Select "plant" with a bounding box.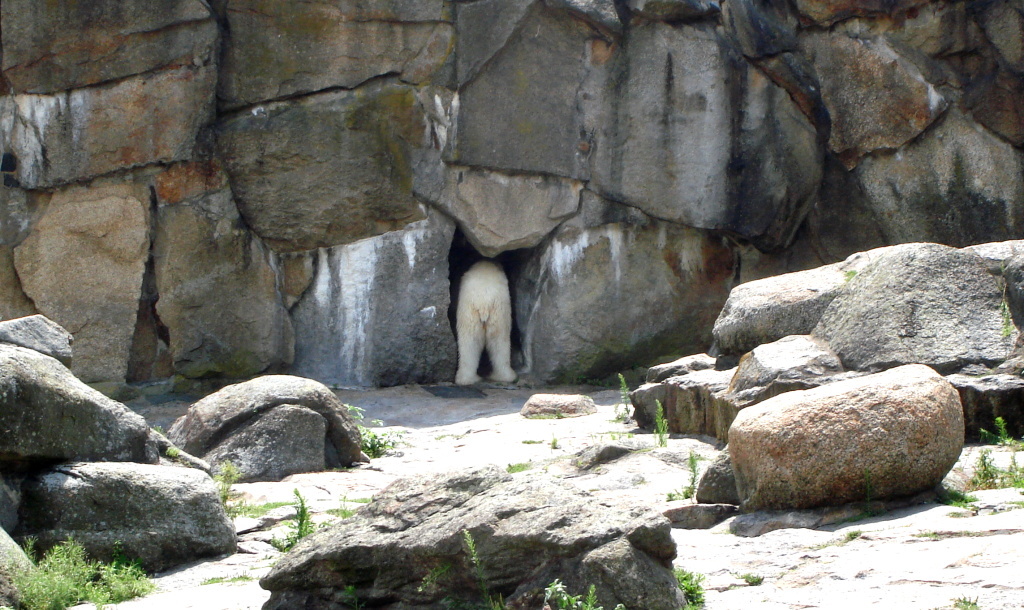
pyautogui.locateOnScreen(610, 370, 635, 431).
